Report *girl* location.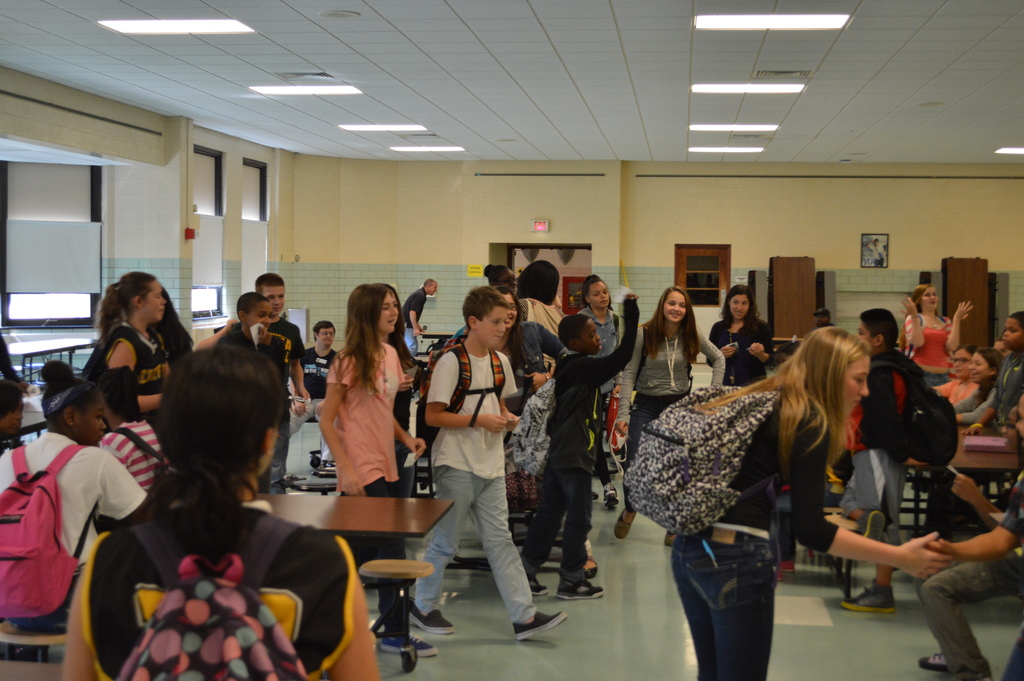
Report: x1=676 y1=331 x2=941 y2=680.
